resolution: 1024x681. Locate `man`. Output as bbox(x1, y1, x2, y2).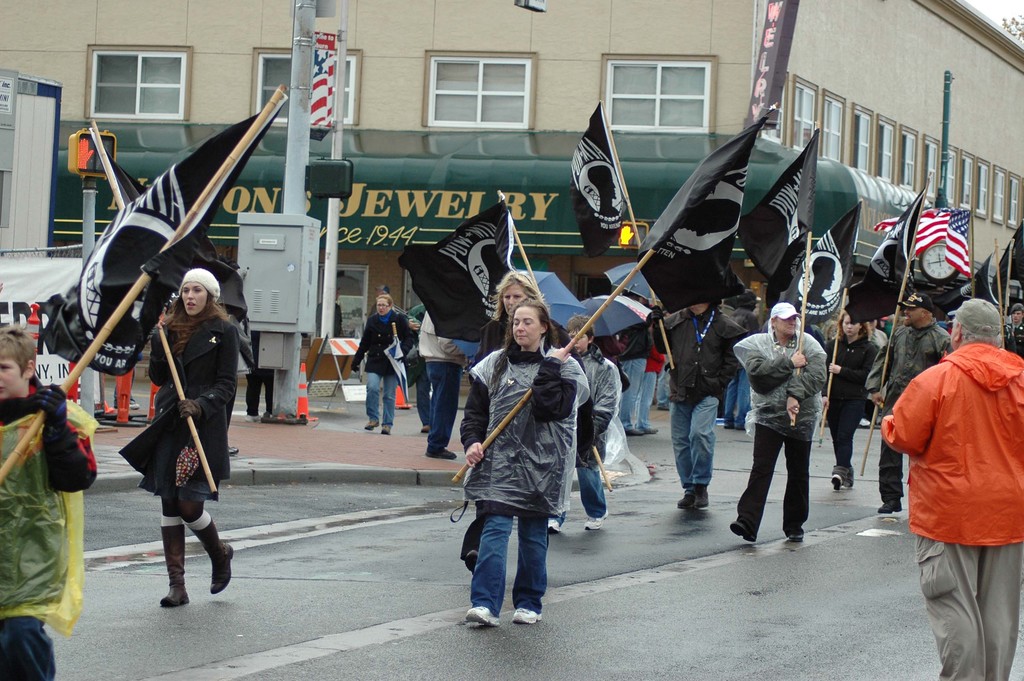
bbox(876, 295, 952, 516).
